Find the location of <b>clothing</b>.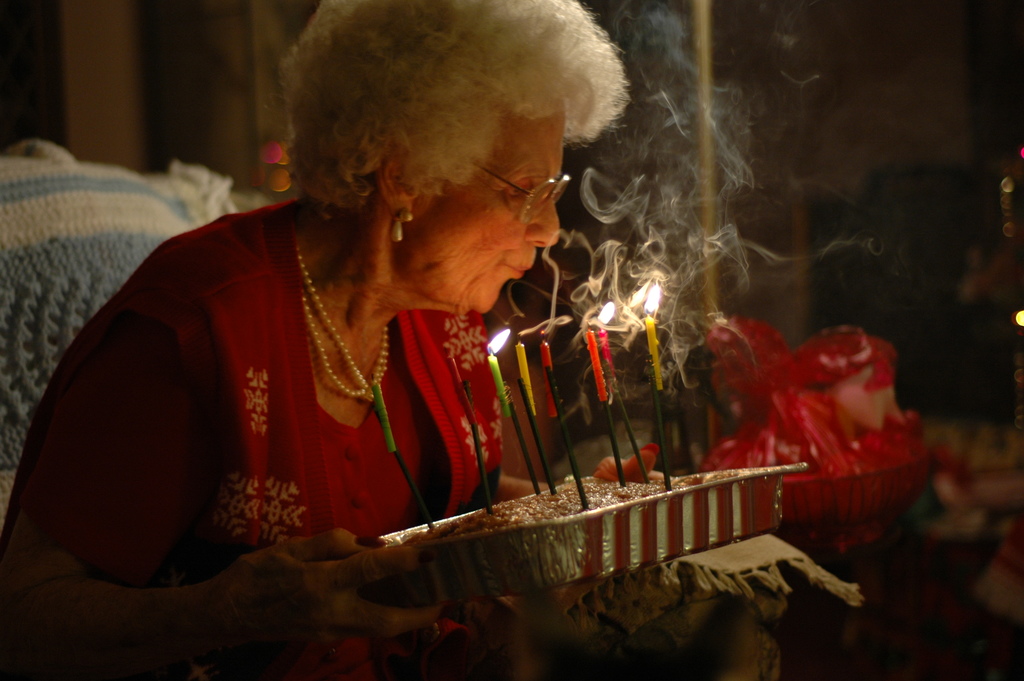
Location: 45, 184, 545, 621.
